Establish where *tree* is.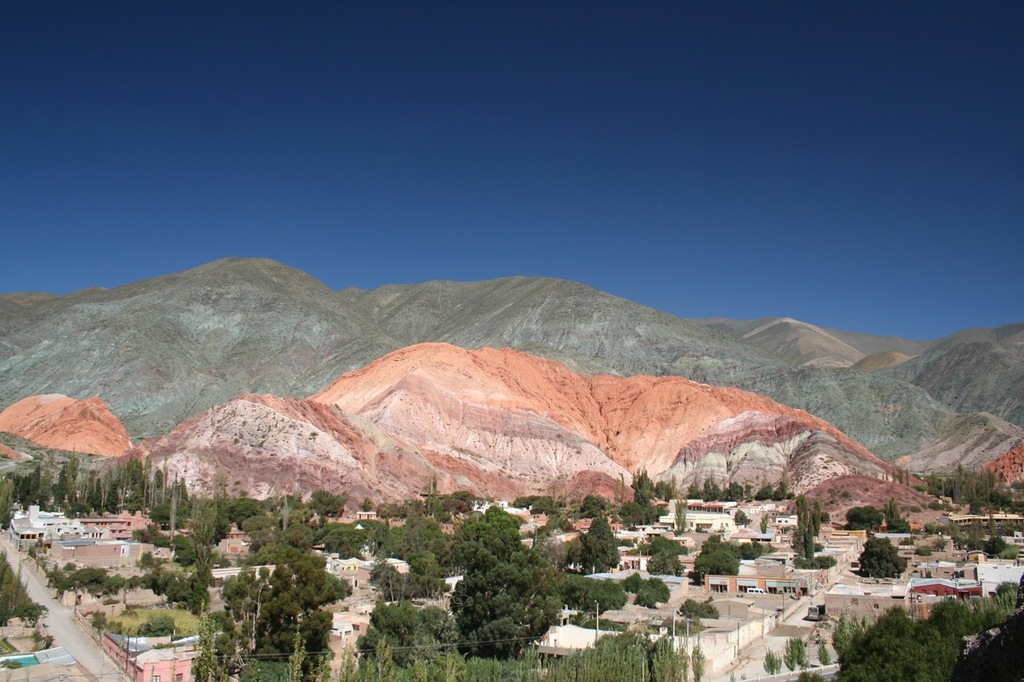
Established at {"x1": 760, "y1": 648, "x2": 778, "y2": 674}.
